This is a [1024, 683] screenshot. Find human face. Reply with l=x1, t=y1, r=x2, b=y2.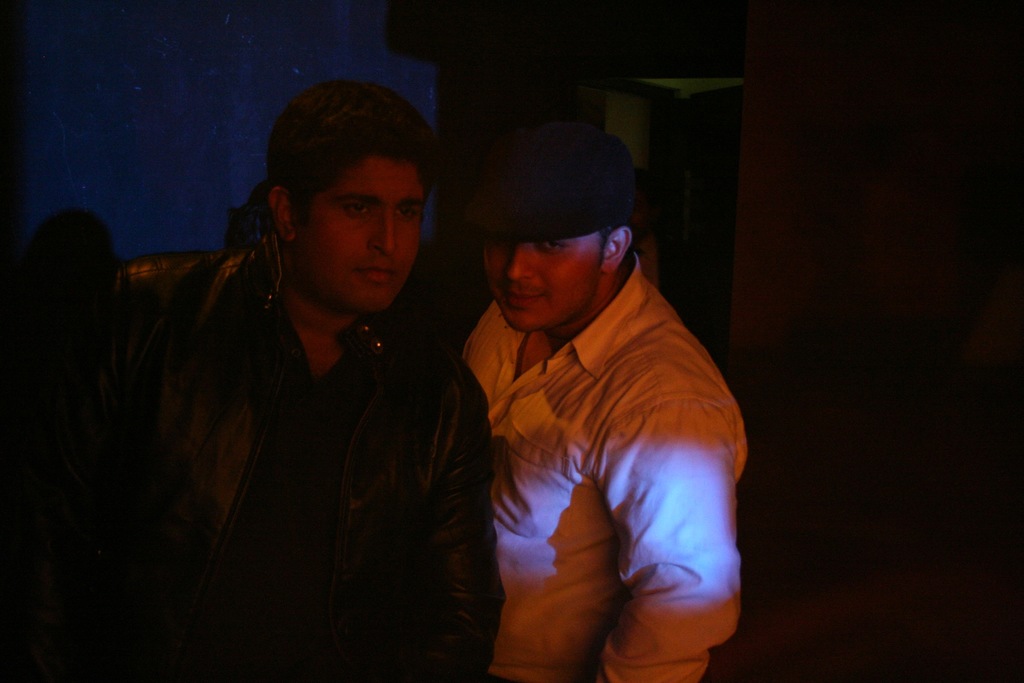
l=298, t=159, r=418, b=311.
